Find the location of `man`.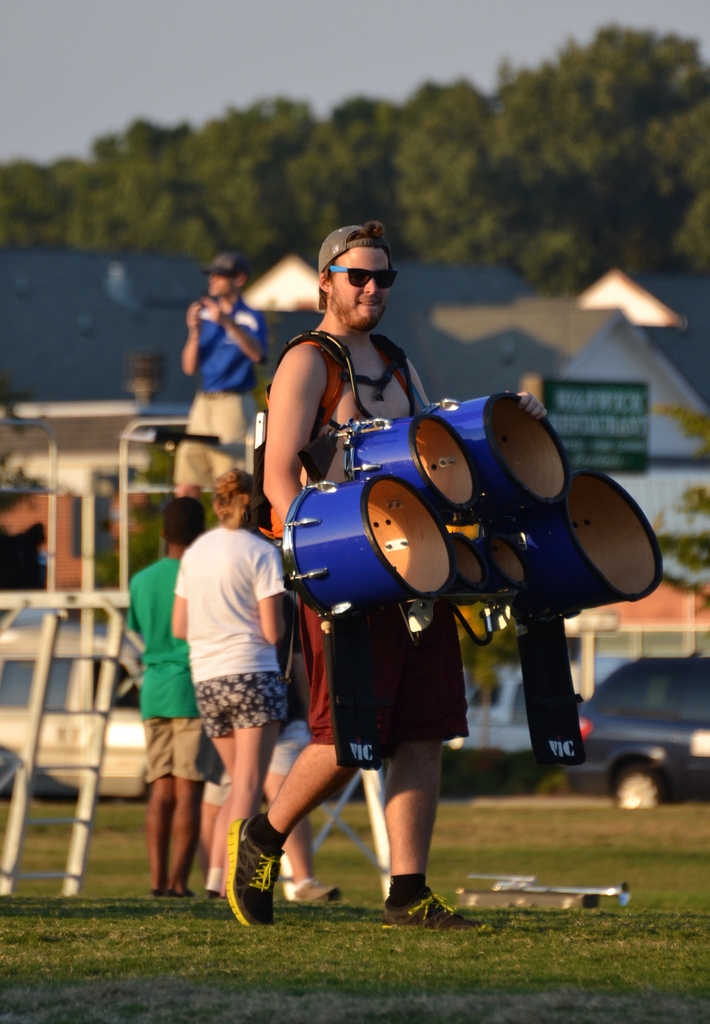
Location: <box>127,490,211,900</box>.
